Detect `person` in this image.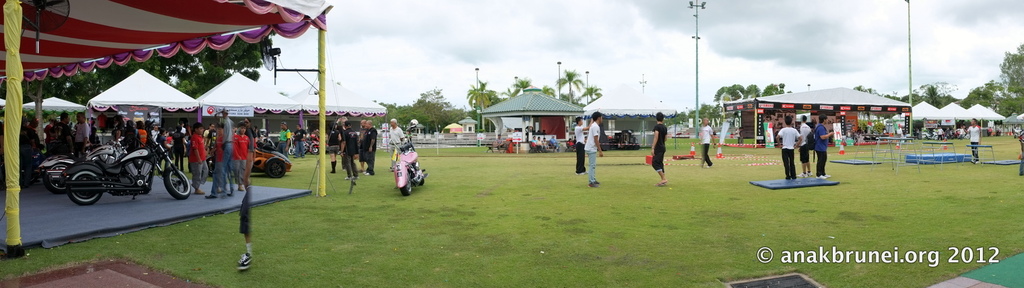
Detection: [left=573, top=116, right=595, bottom=174].
